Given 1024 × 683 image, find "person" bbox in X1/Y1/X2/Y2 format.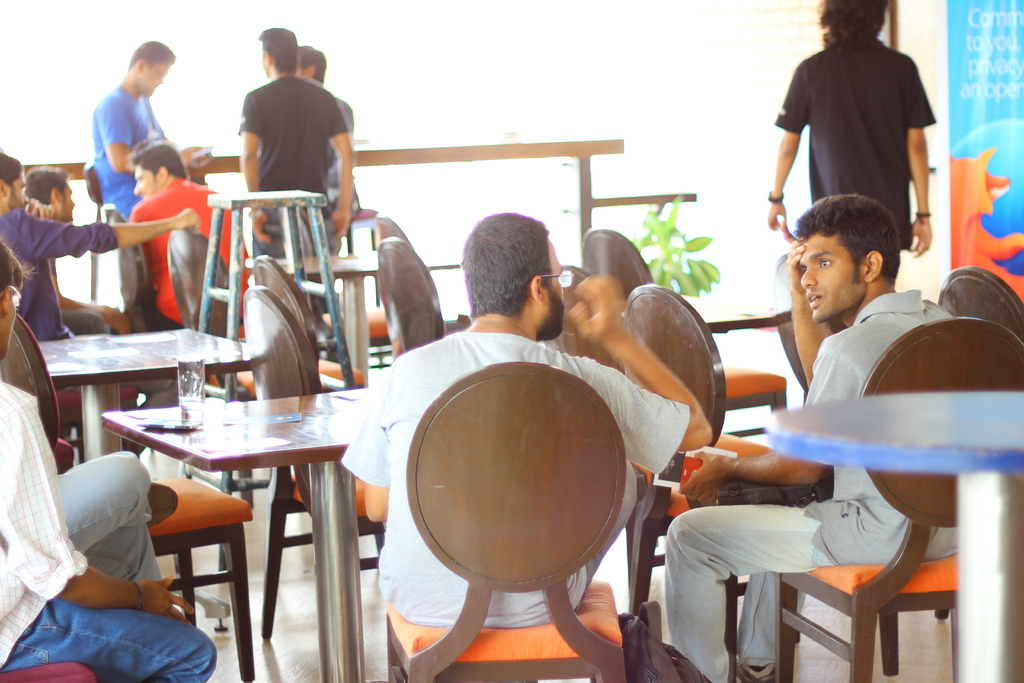
17/168/113/340.
